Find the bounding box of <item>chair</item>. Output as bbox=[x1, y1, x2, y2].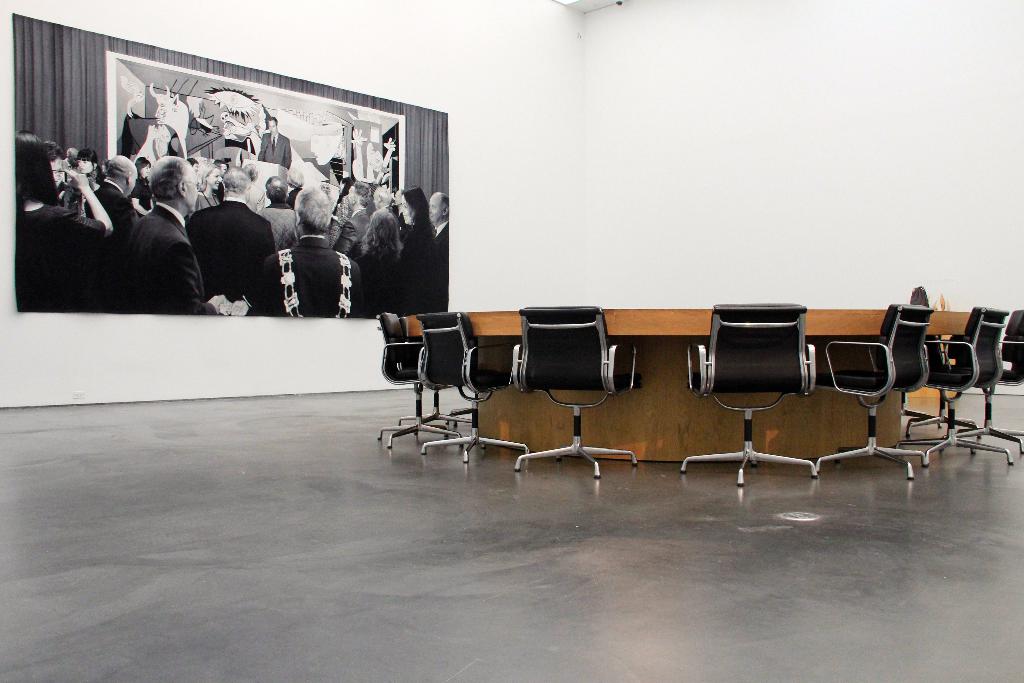
bbox=[371, 310, 453, 461].
